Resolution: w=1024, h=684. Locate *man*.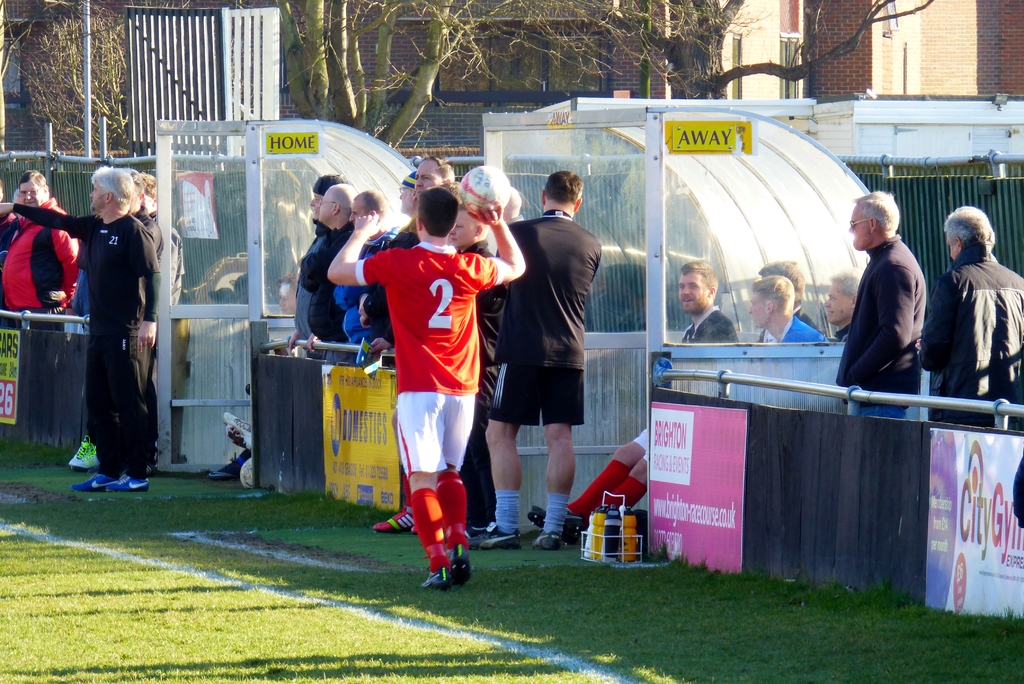
bbox=[107, 171, 164, 480].
